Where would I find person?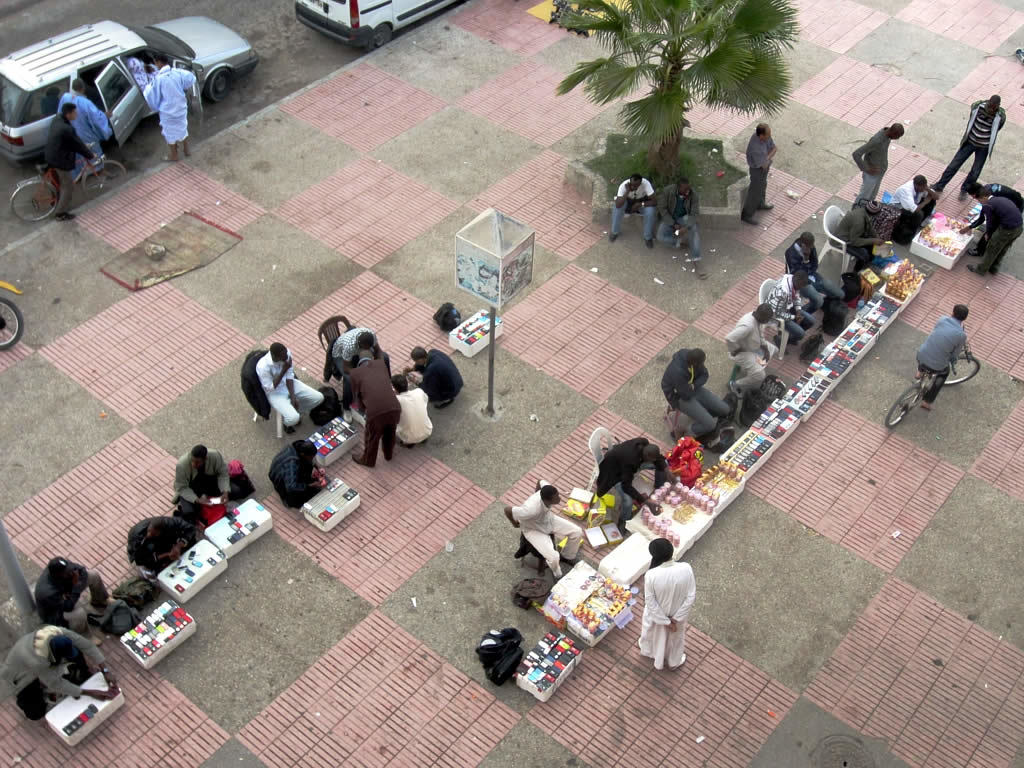
At BBox(139, 46, 201, 160).
